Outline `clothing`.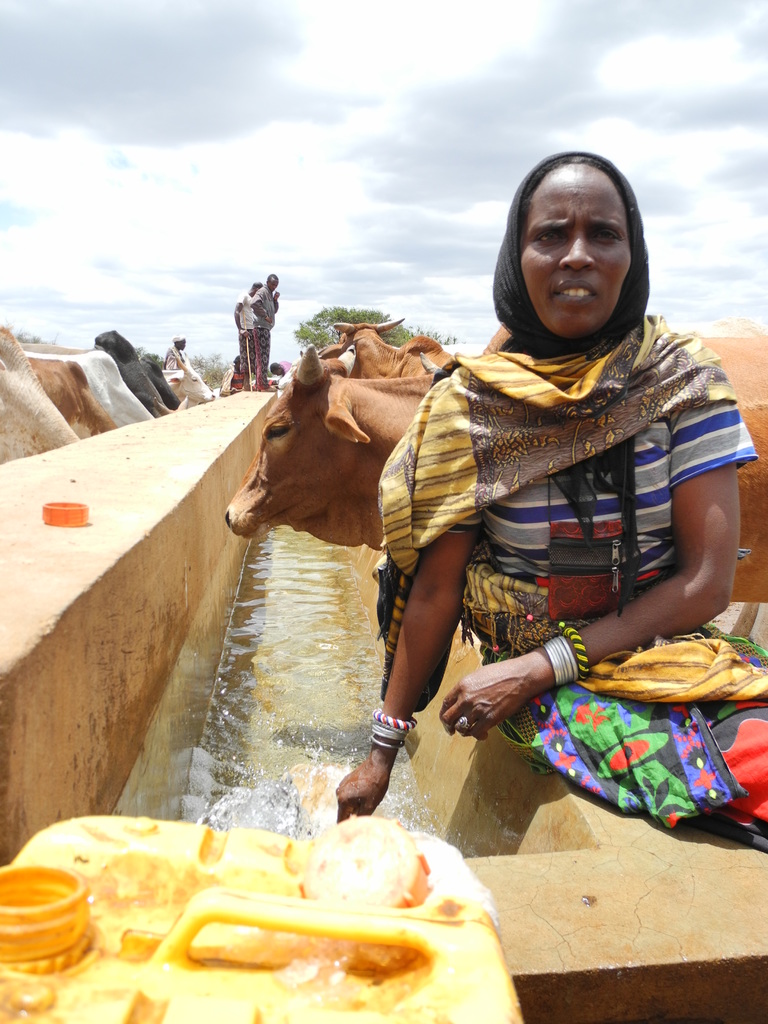
Outline: 255,279,280,379.
